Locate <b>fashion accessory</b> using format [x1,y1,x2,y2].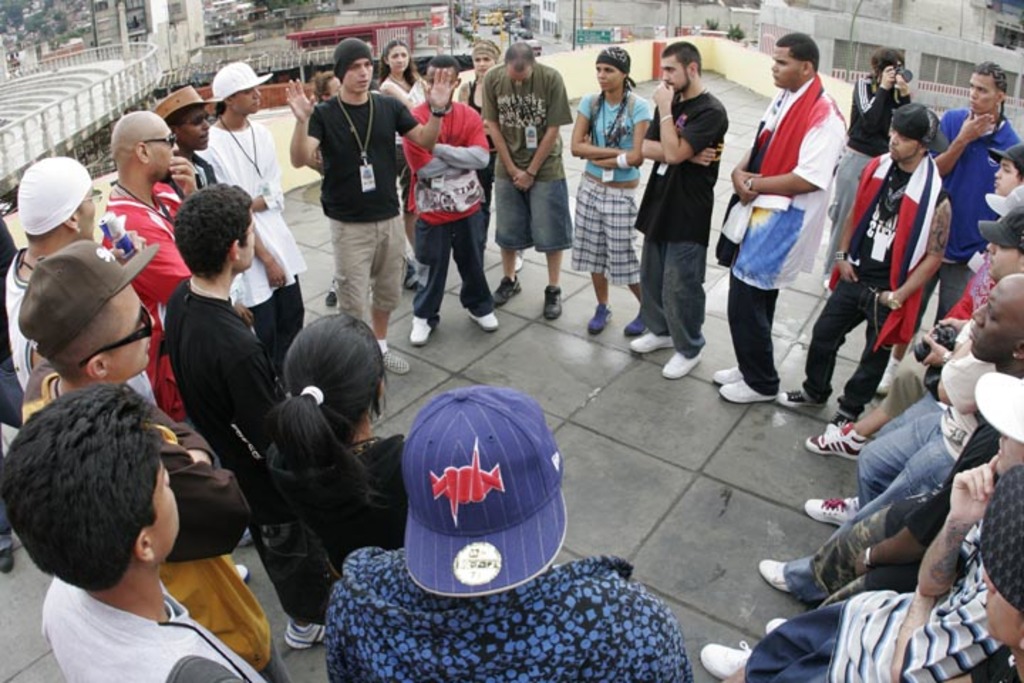
[289,626,321,647].
